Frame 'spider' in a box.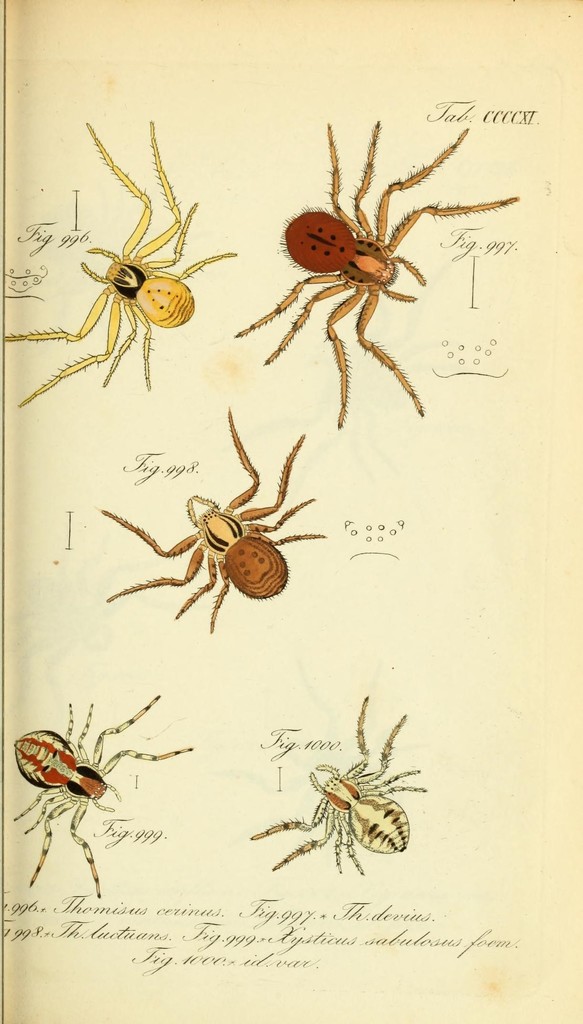
[x1=1, y1=118, x2=243, y2=409].
